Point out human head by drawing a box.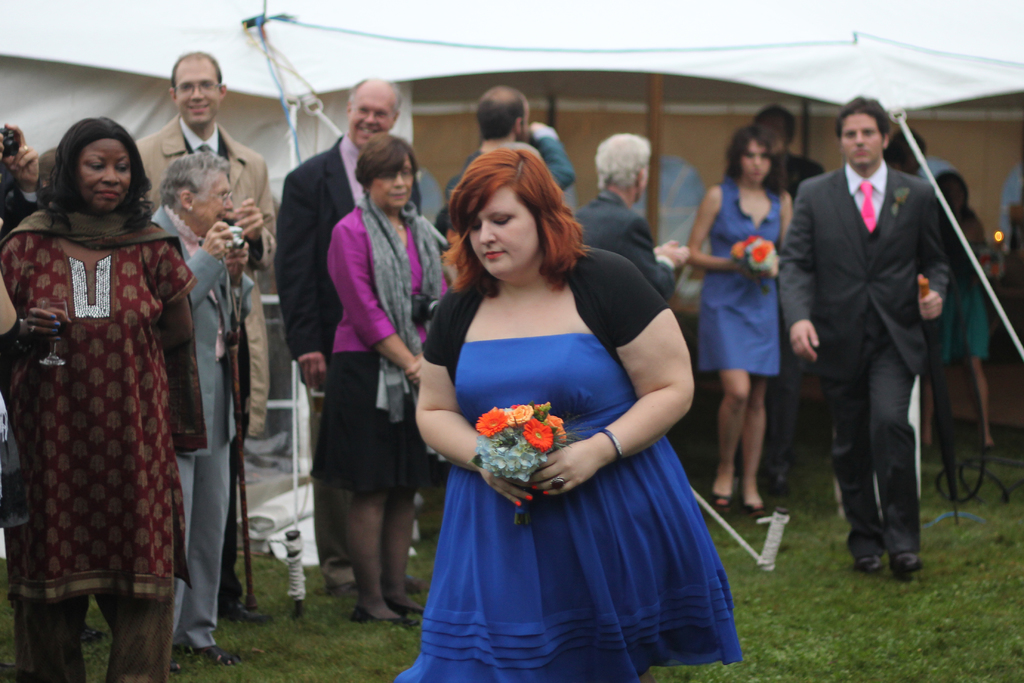
[x1=884, y1=126, x2=927, y2=173].
